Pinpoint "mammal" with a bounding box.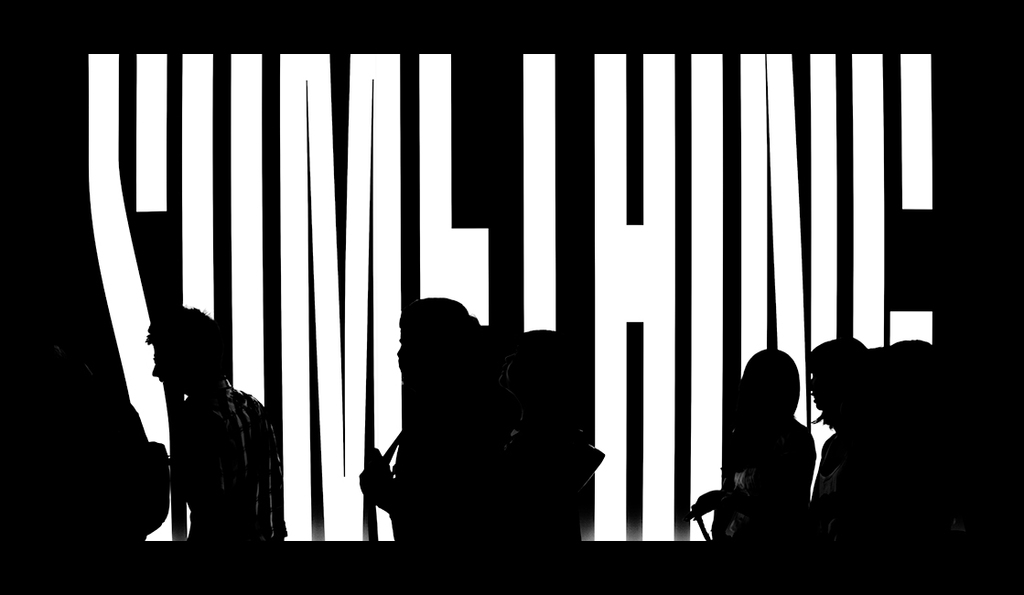
bbox(354, 293, 491, 549).
